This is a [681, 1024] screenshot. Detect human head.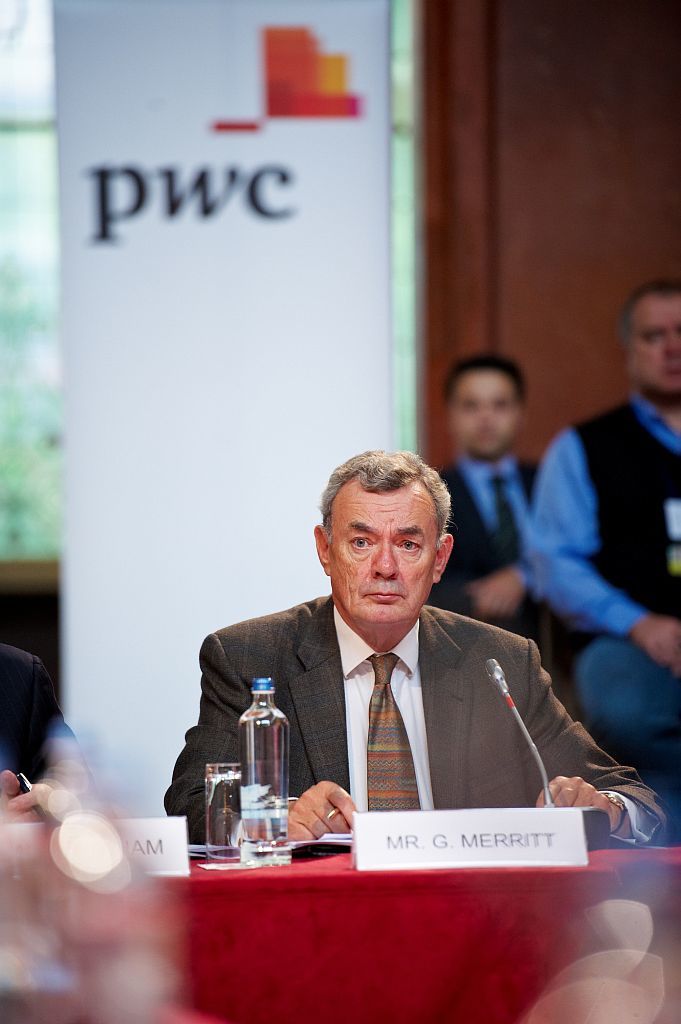
(left=624, top=277, right=680, bottom=403).
